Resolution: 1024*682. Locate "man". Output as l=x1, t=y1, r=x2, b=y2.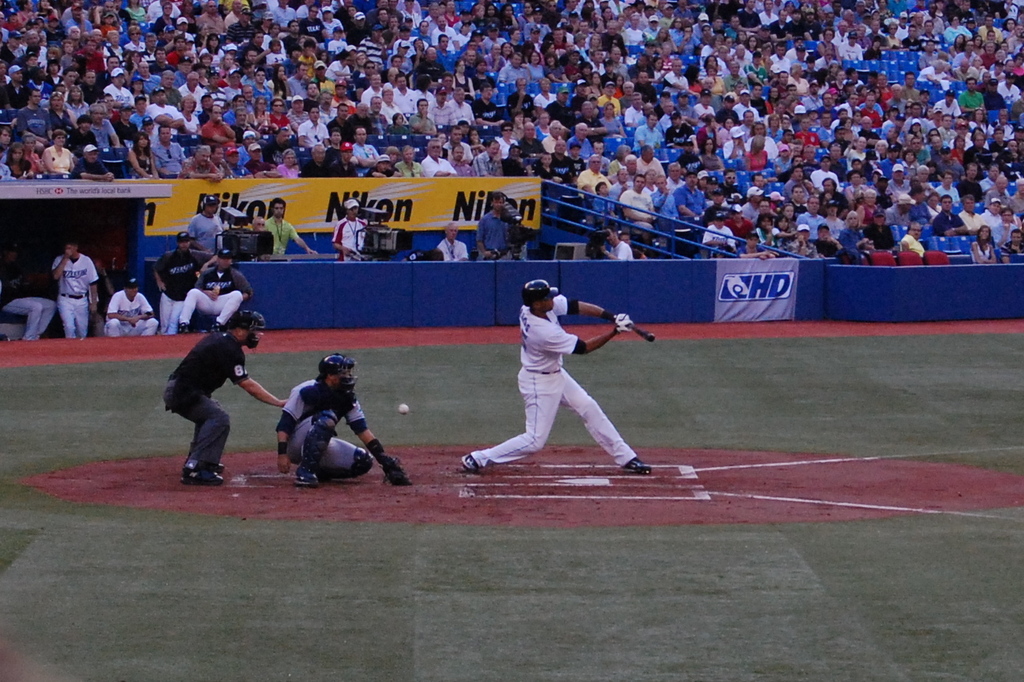
l=435, t=217, r=470, b=264.
